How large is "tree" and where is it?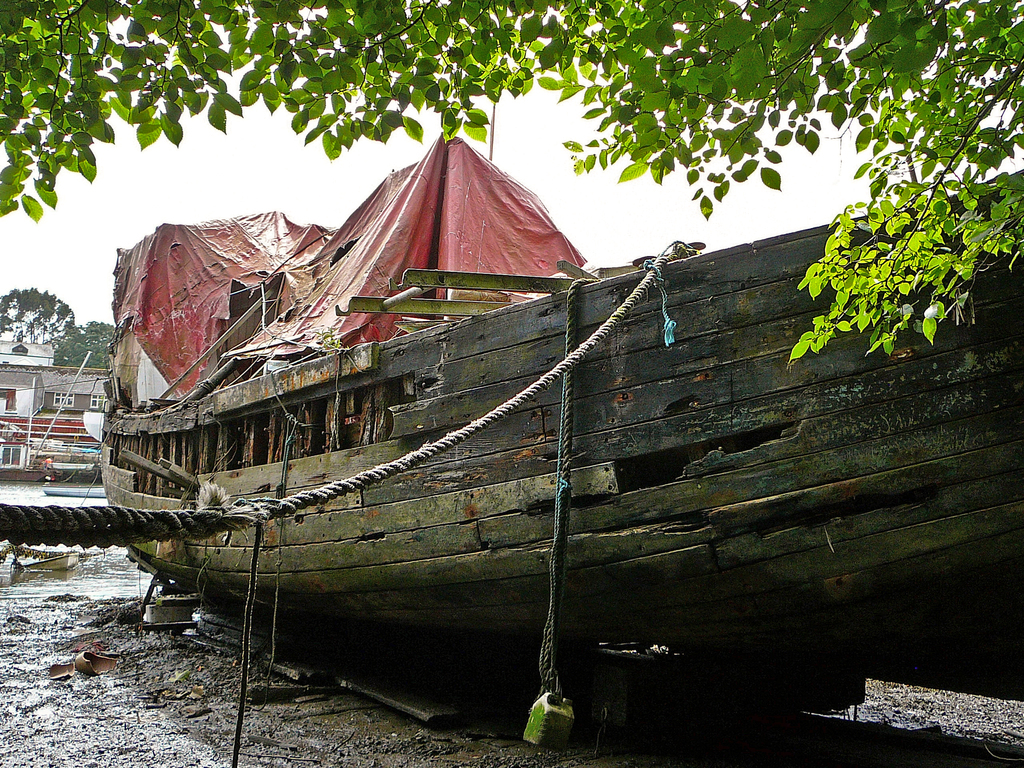
Bounding box: 0:284:76:346.
